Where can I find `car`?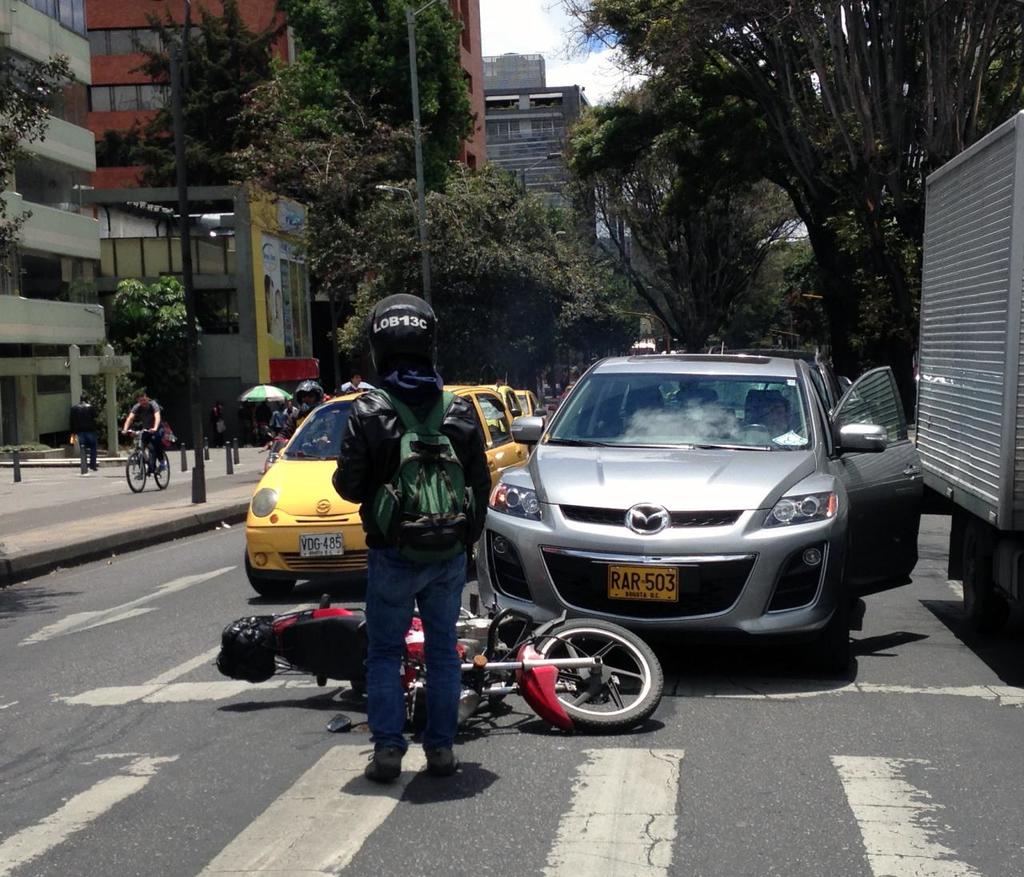
You can find it at <region>499, 390, 528, 423</region>.
